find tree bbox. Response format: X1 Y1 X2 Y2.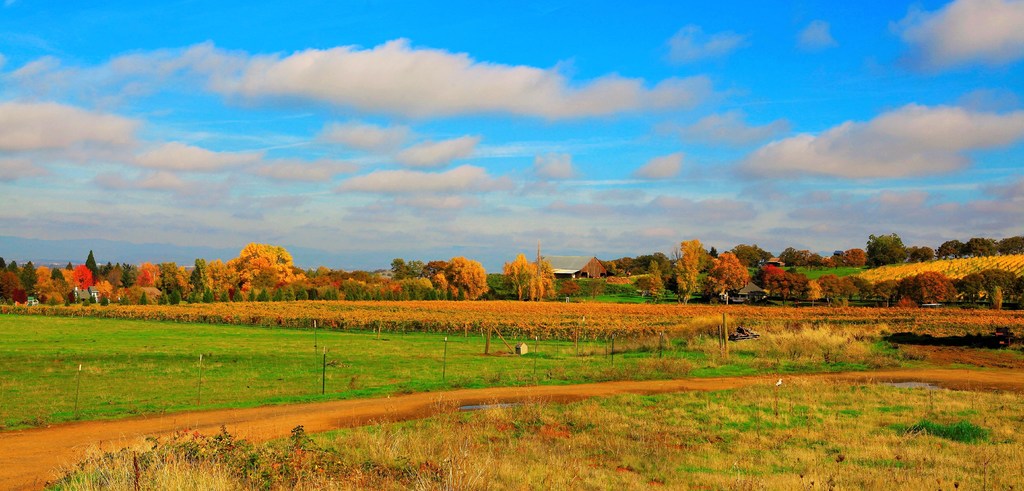
687 246 758 302.
